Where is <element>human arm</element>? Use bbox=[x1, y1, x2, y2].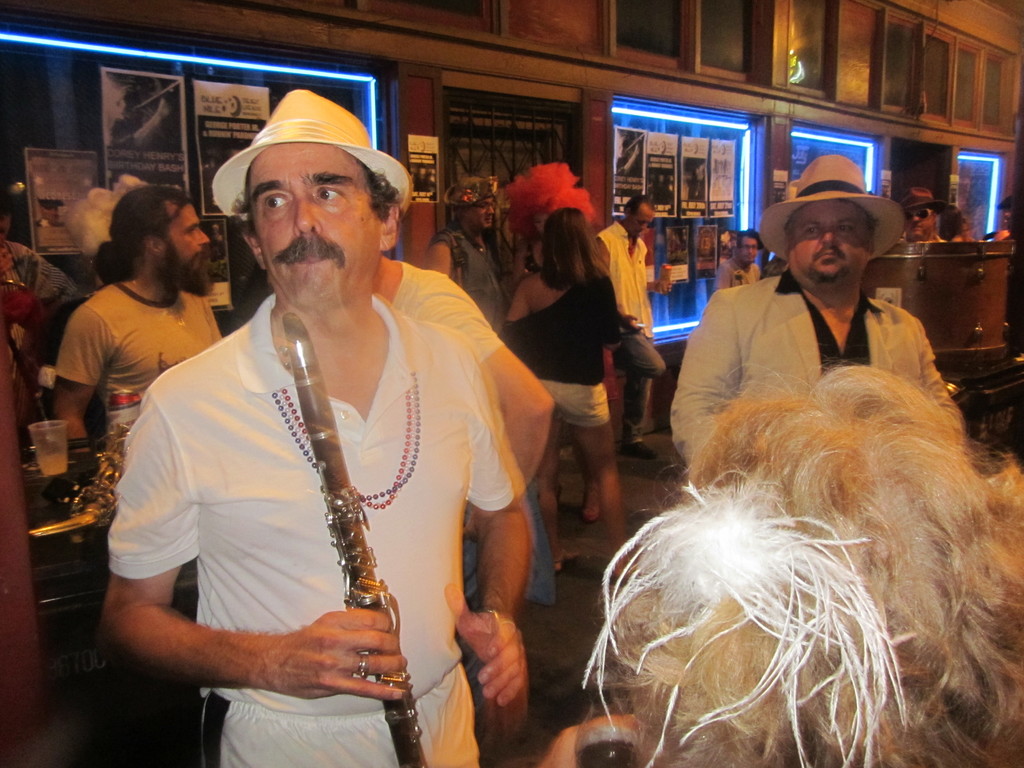
bbox=[504, 262, 546, 351].
